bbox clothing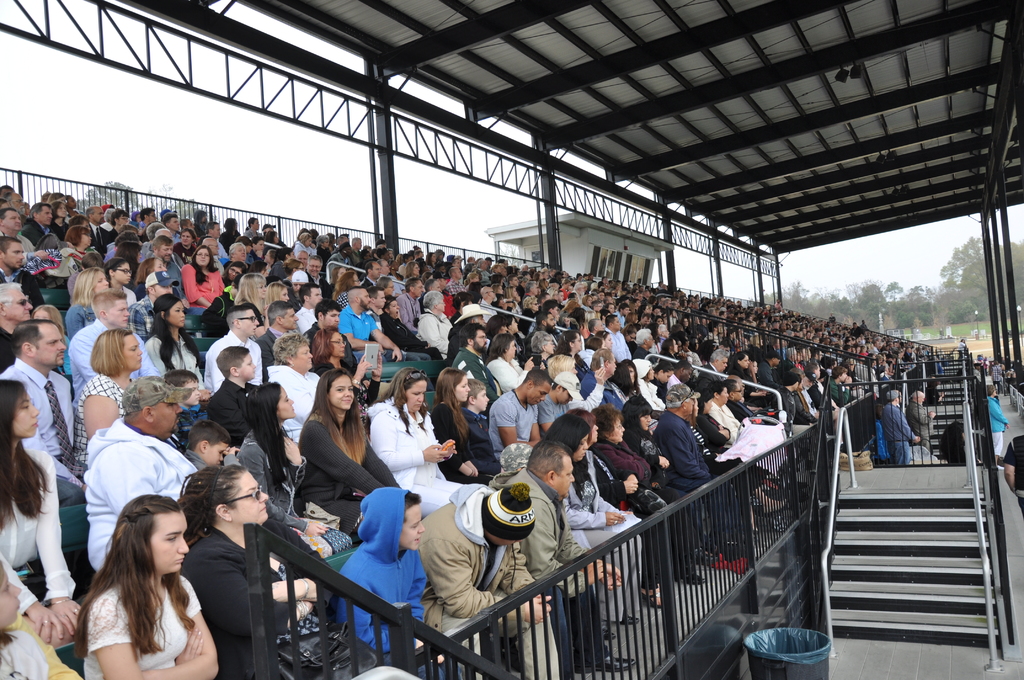
974:369:984:380
